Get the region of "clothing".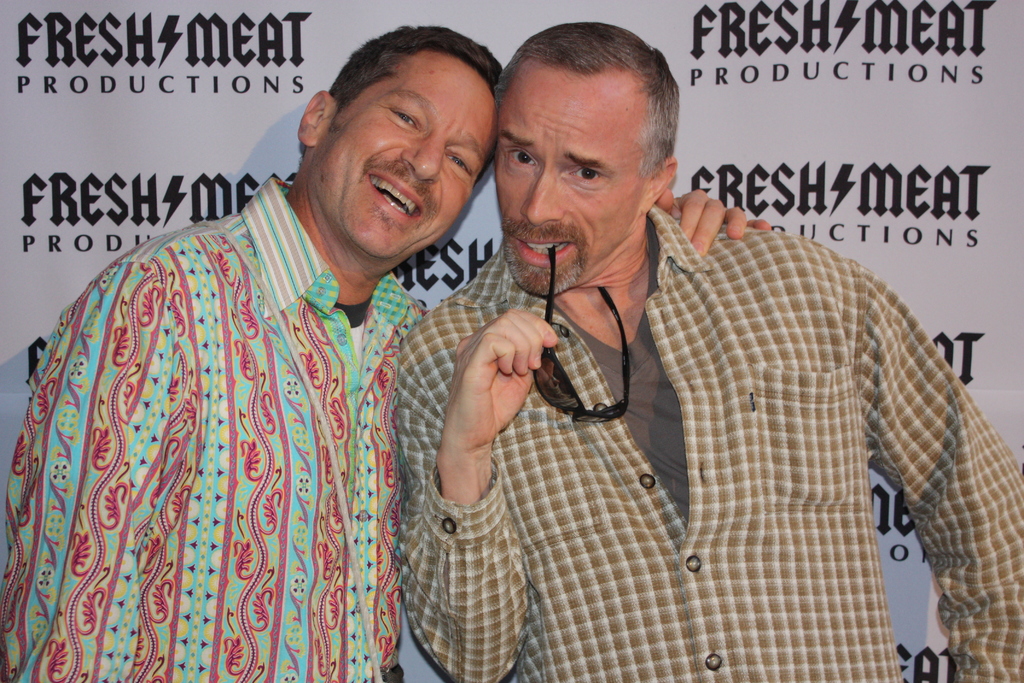
{"left": 20, "top": 153, "right": 479, "bottom": 677}.
